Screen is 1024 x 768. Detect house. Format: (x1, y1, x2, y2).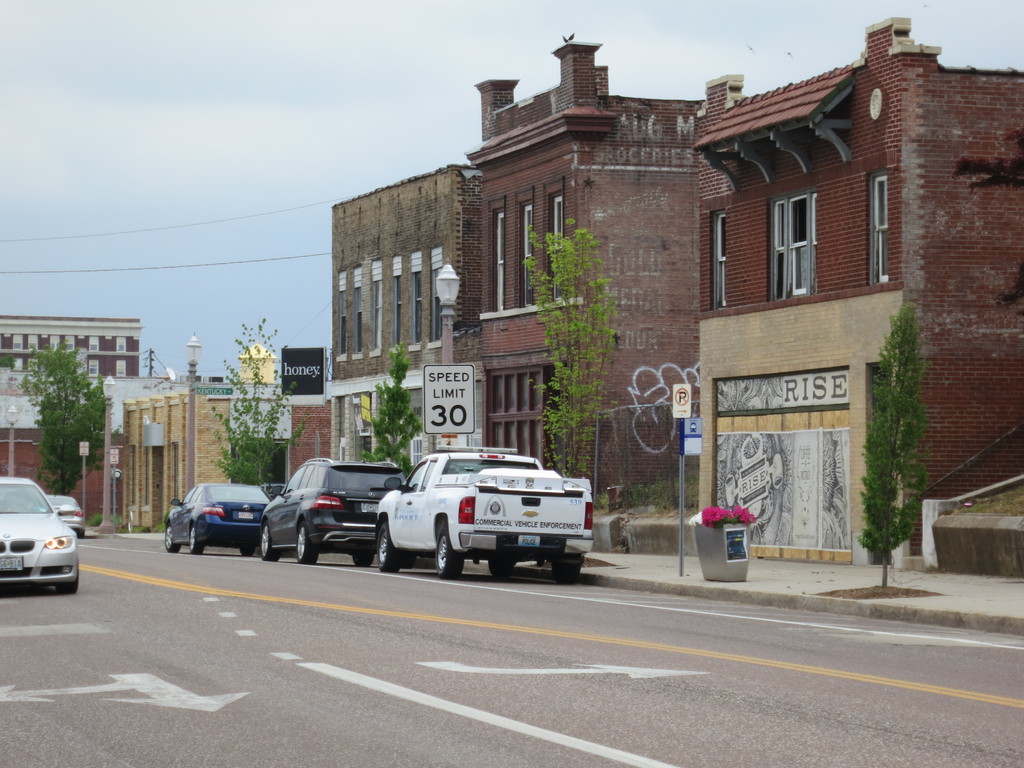
(323, 159, 486, 462).
